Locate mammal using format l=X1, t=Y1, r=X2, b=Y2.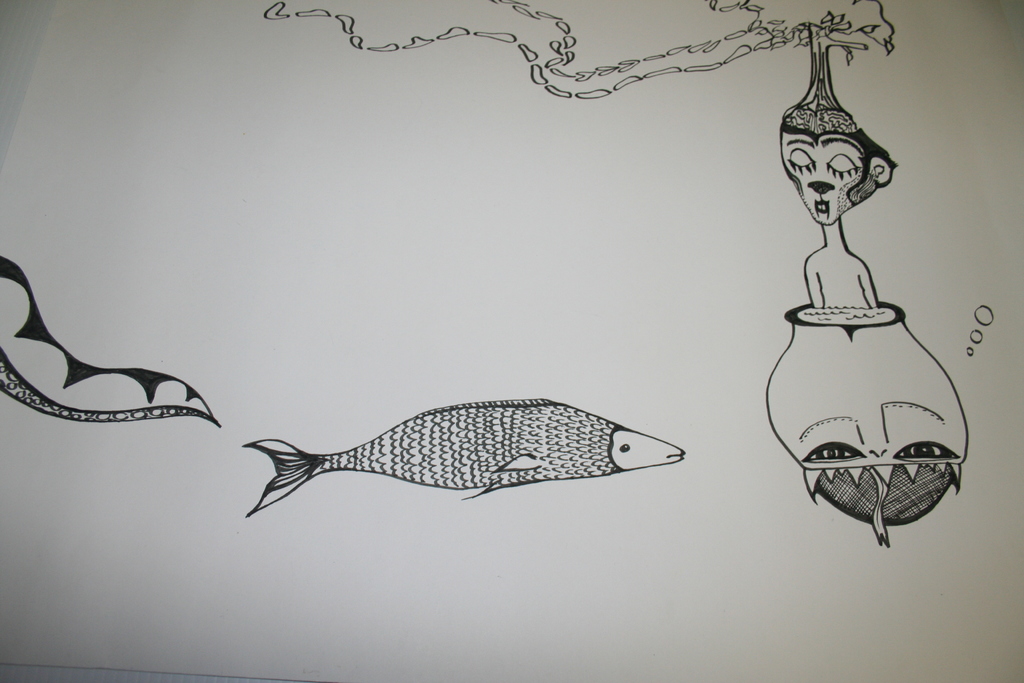
l=775, t=50, r=899, b=302.
